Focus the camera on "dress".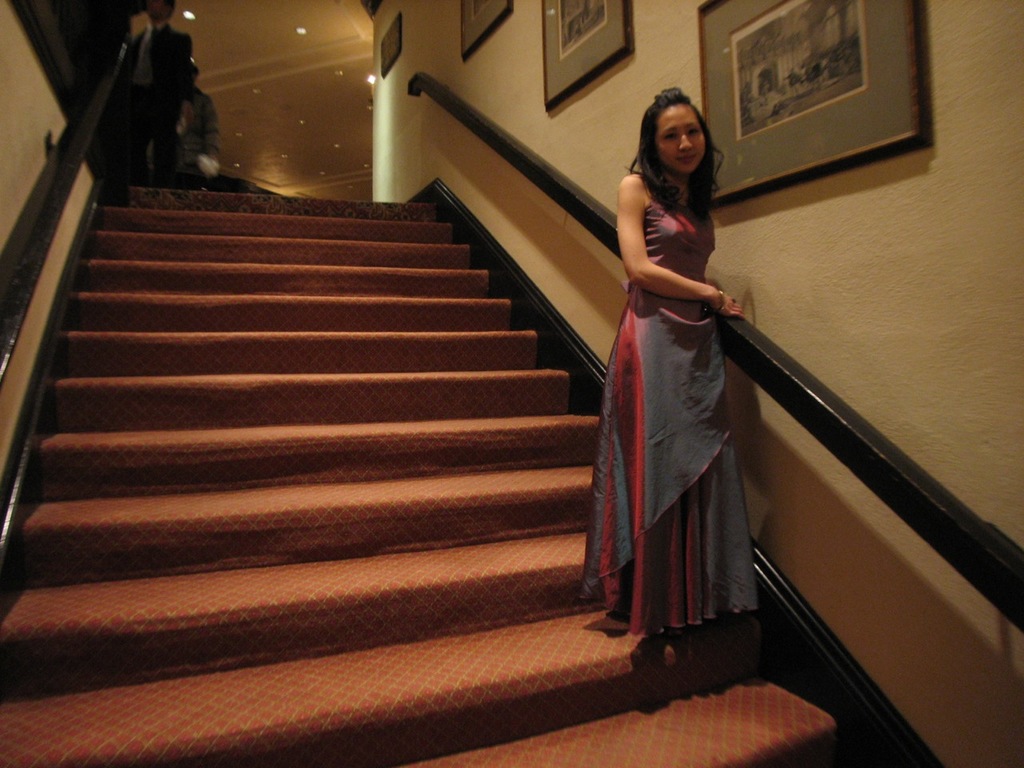
Focus region: detection(582, 202, 762, 635).
